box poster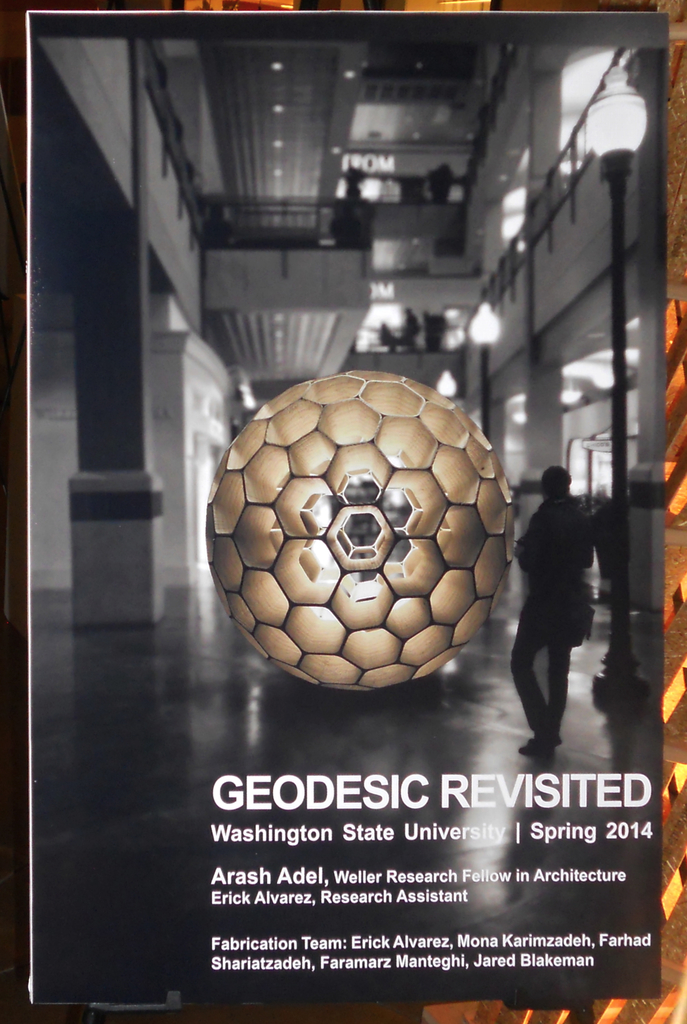
(x1=0, y1=1, x2=686, y2=1023)
